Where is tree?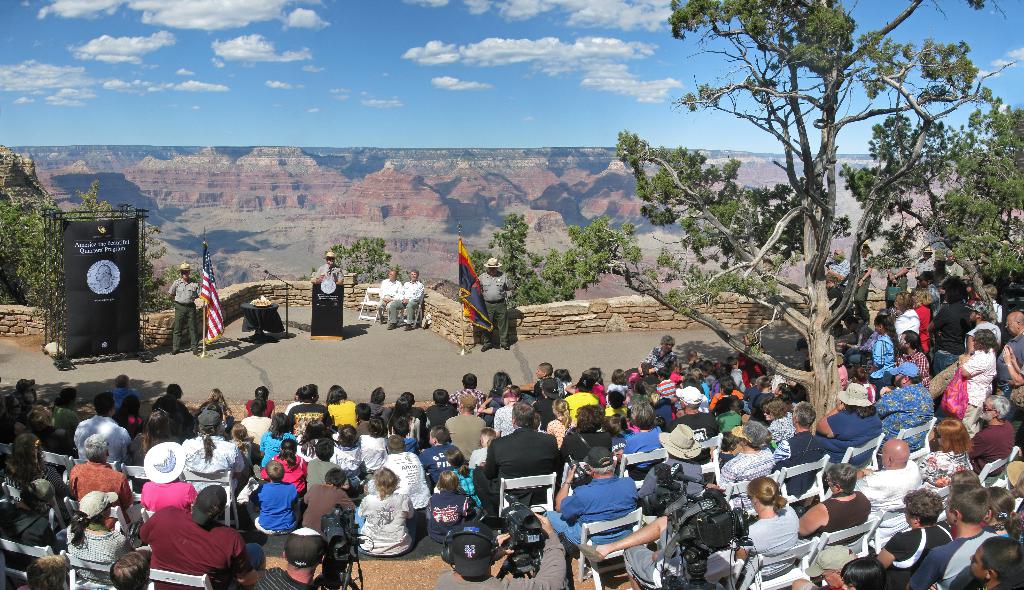
471:211:575:306.
